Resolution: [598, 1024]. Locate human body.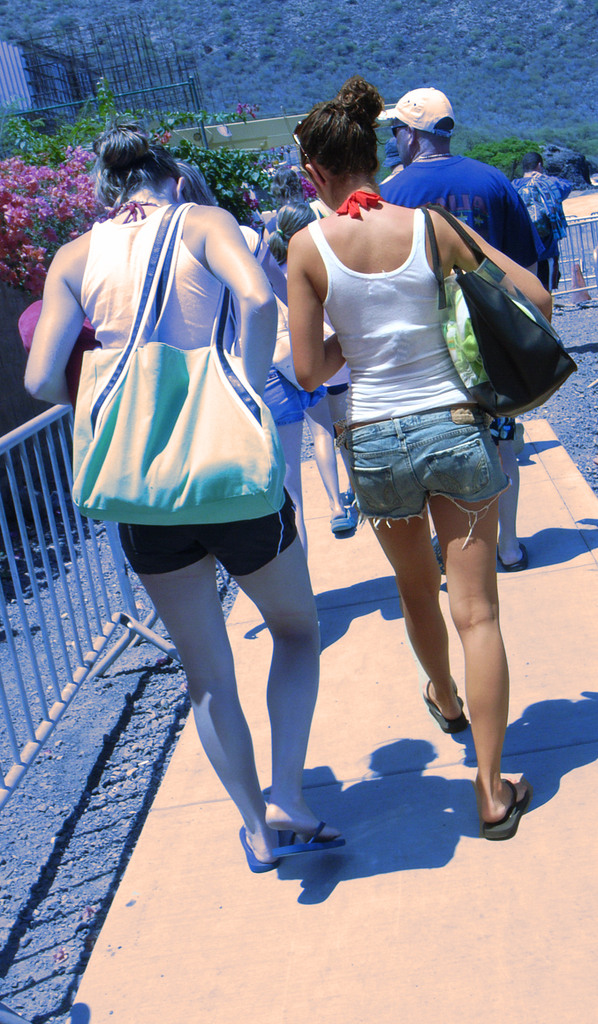
[234, 223, 348, 547].
